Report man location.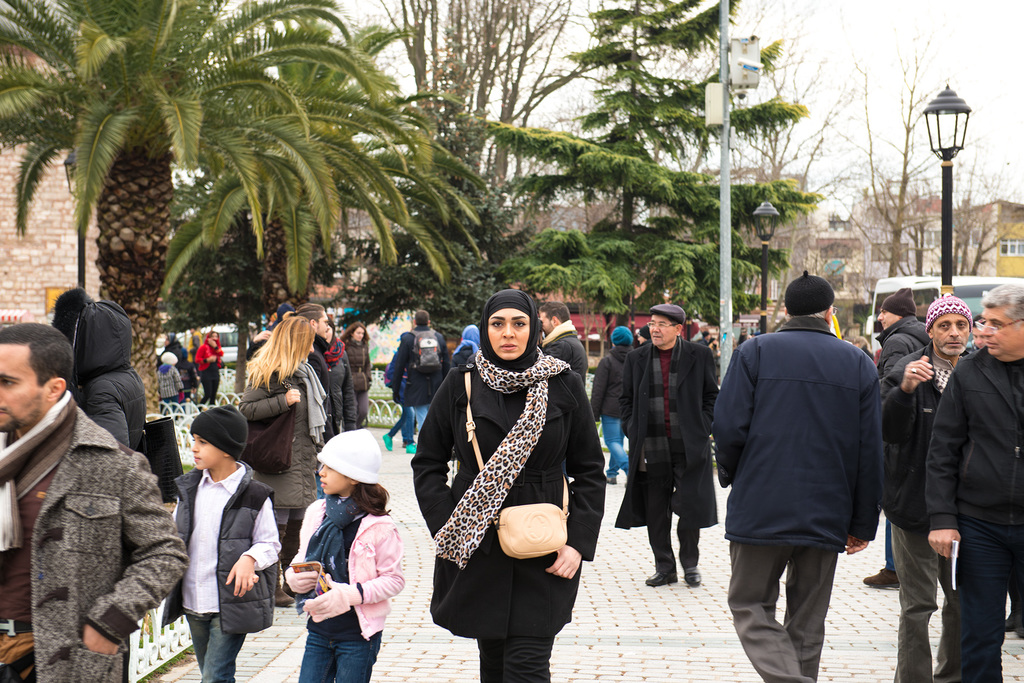
Report: Rect(710, 269, 880, 682).
